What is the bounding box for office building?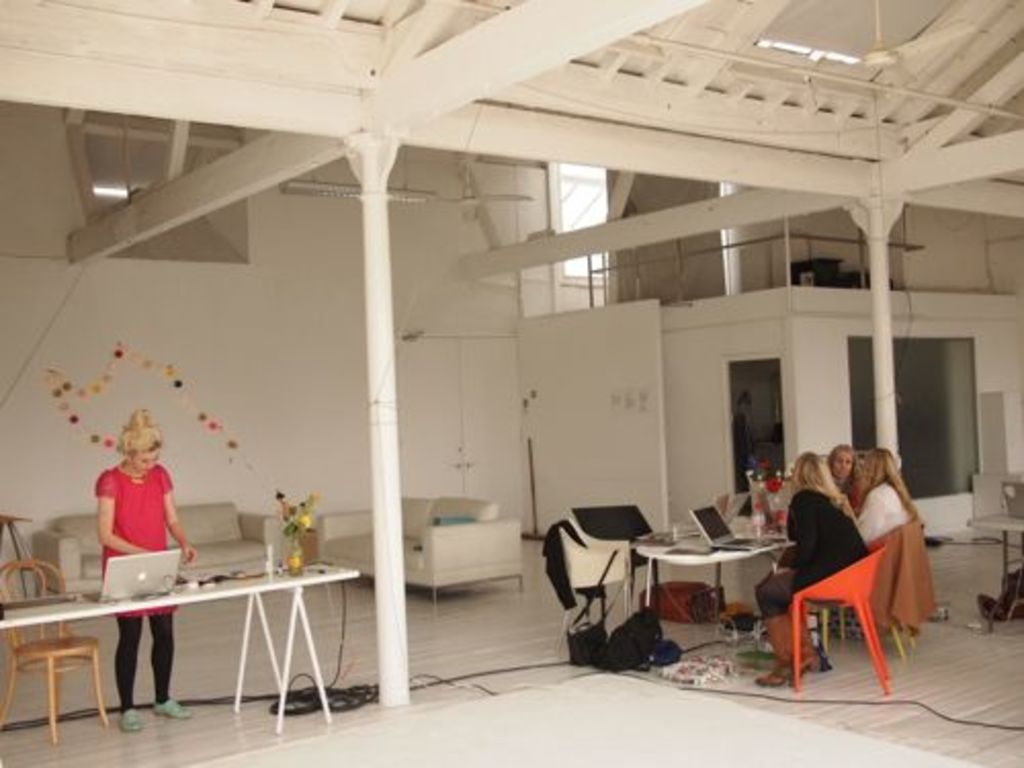
<box>0,0,1022,766</box>.
